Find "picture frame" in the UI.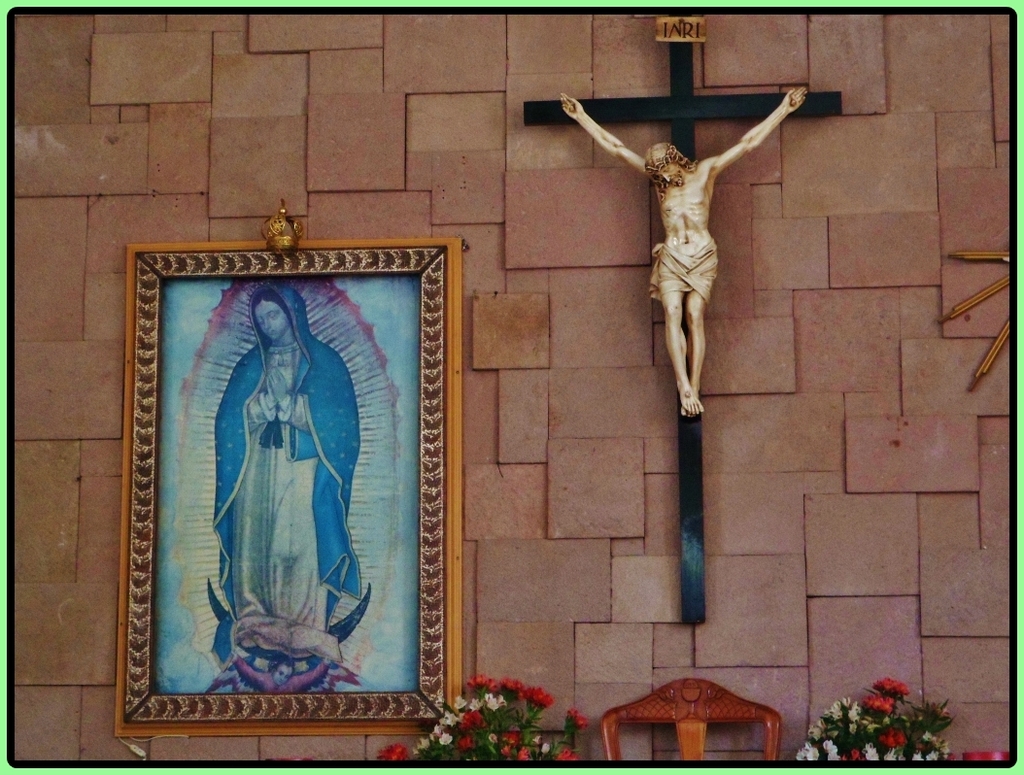
UI element at [109, 190, 477, 758].
